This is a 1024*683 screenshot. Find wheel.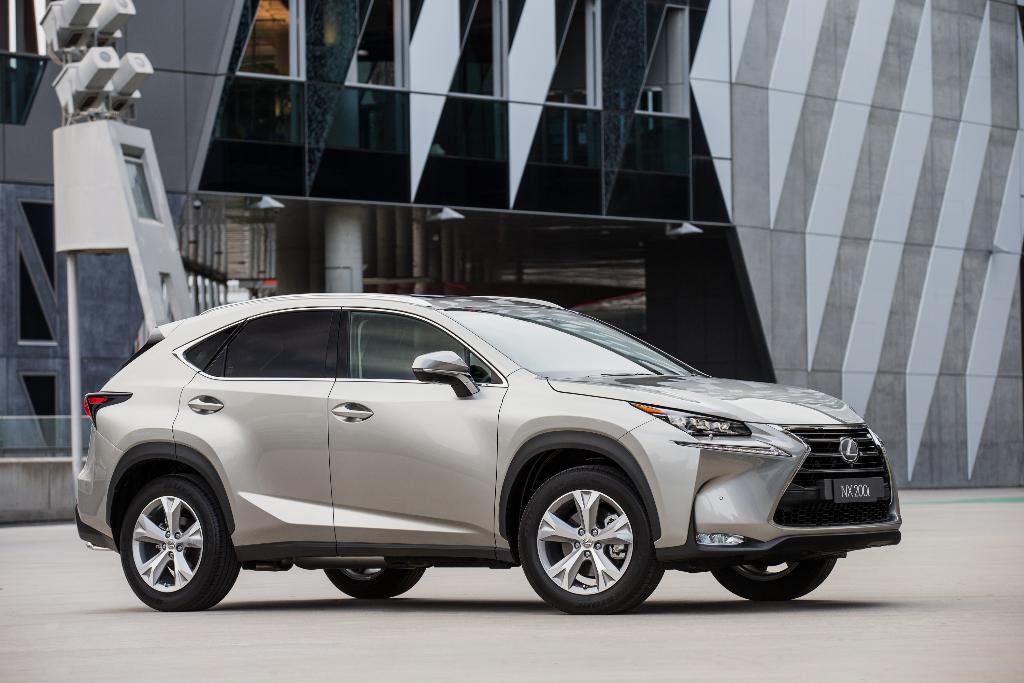
Bounding box: Rect(122, 477, 236, 614).
